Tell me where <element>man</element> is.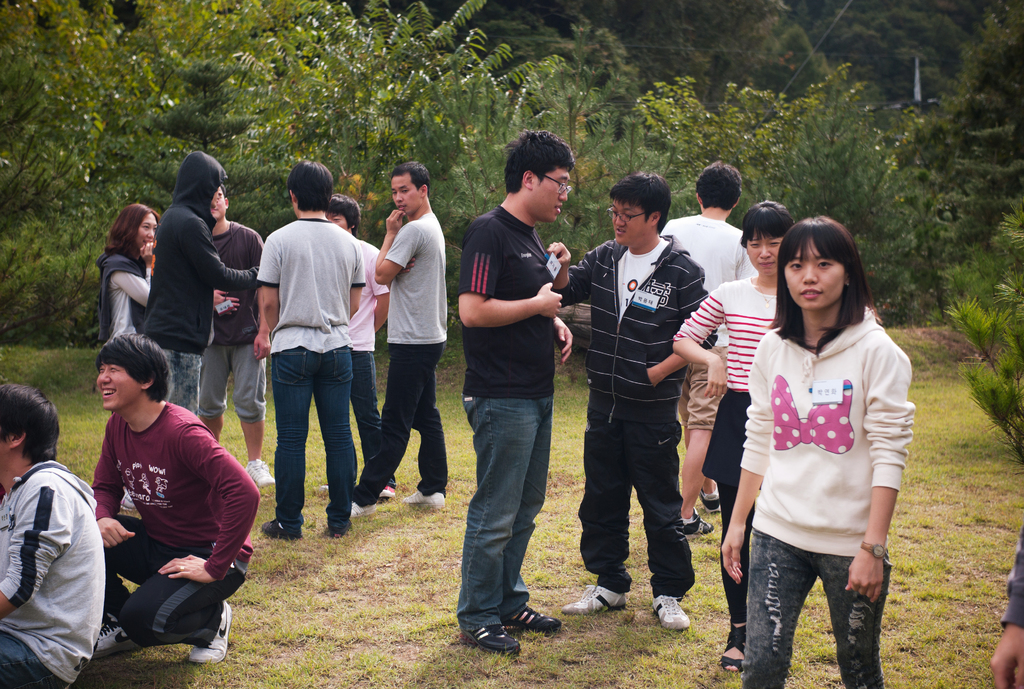
<element>man</element> is at box(199, 186, 275, 489).
